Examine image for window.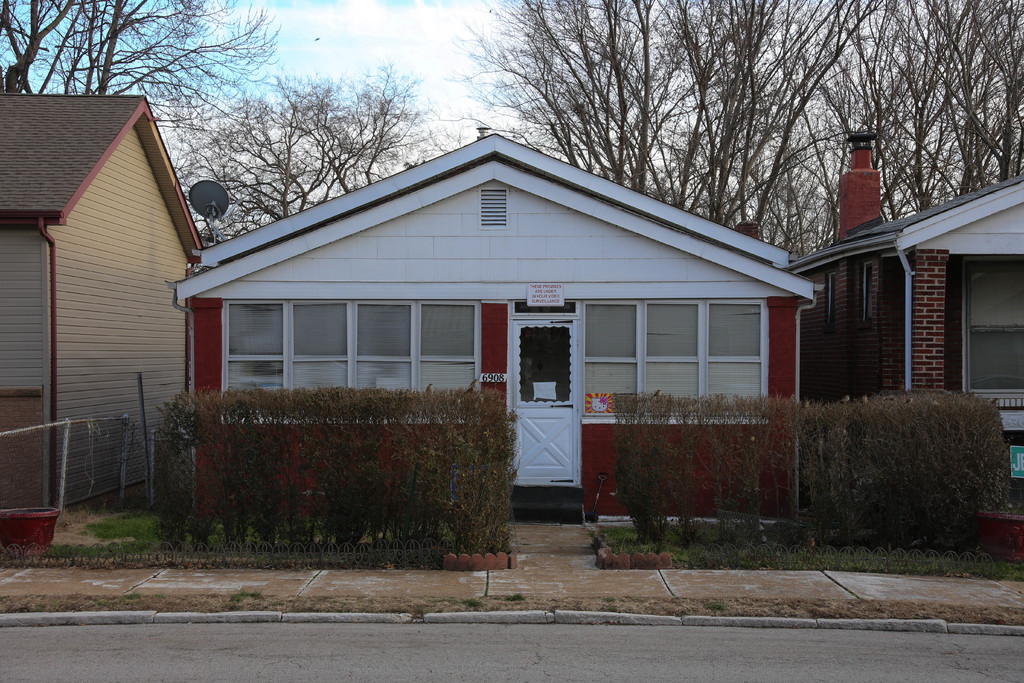
Examination result: (225,359,289,403).
